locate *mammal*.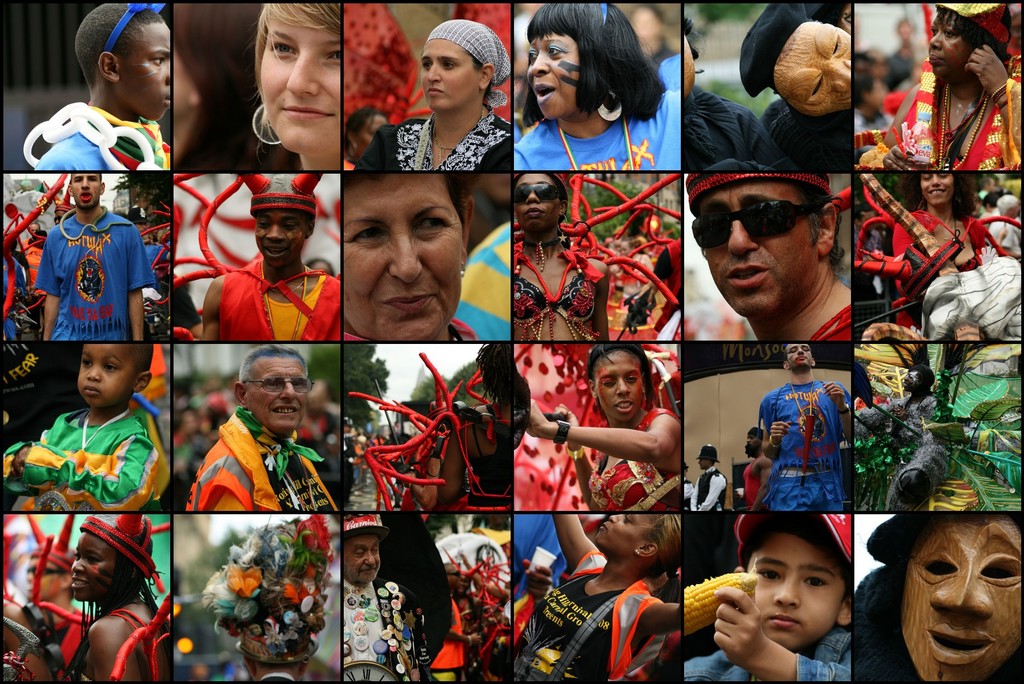
Bounding box: [4, 345, 163, 510].
